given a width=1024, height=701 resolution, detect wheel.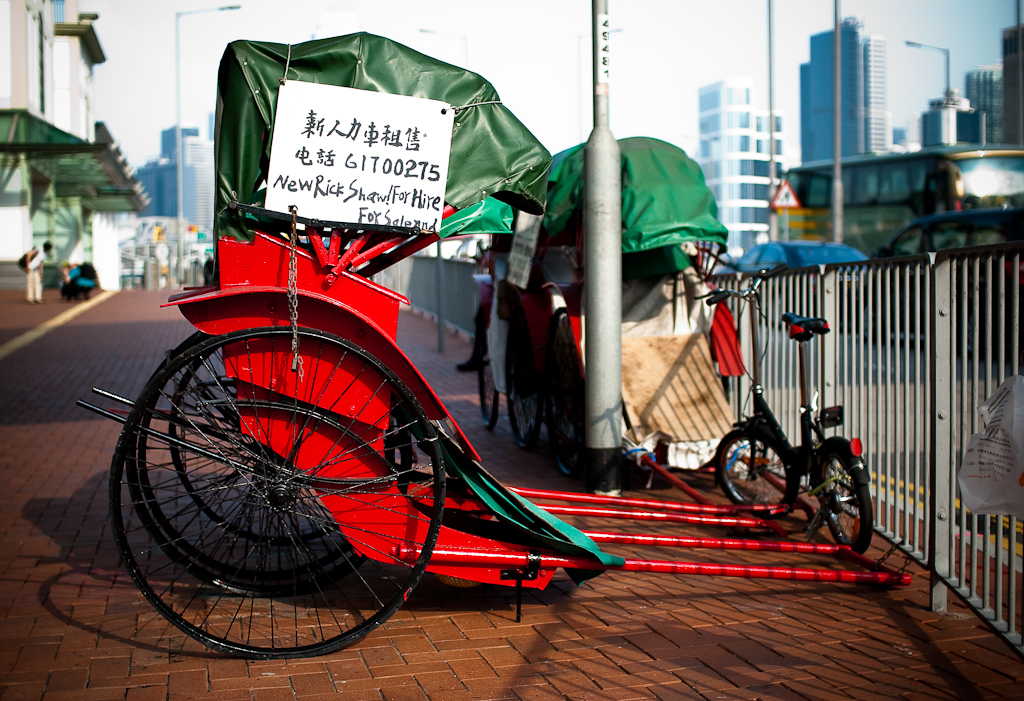
box=[107, 327, 446, 660].
